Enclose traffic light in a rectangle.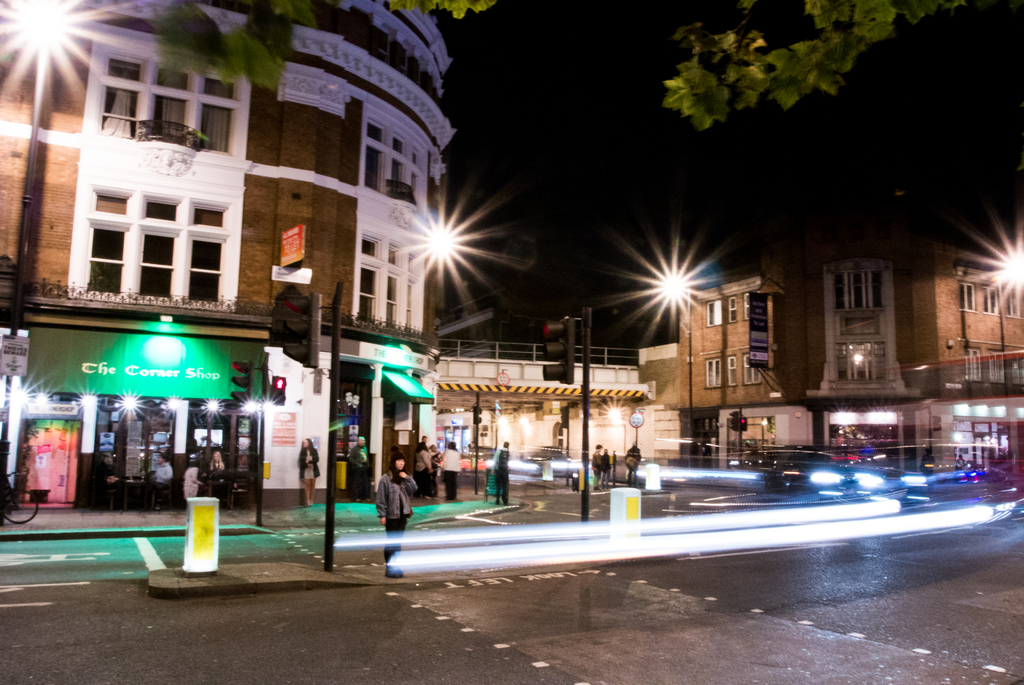
281, 292, 321, 368.
